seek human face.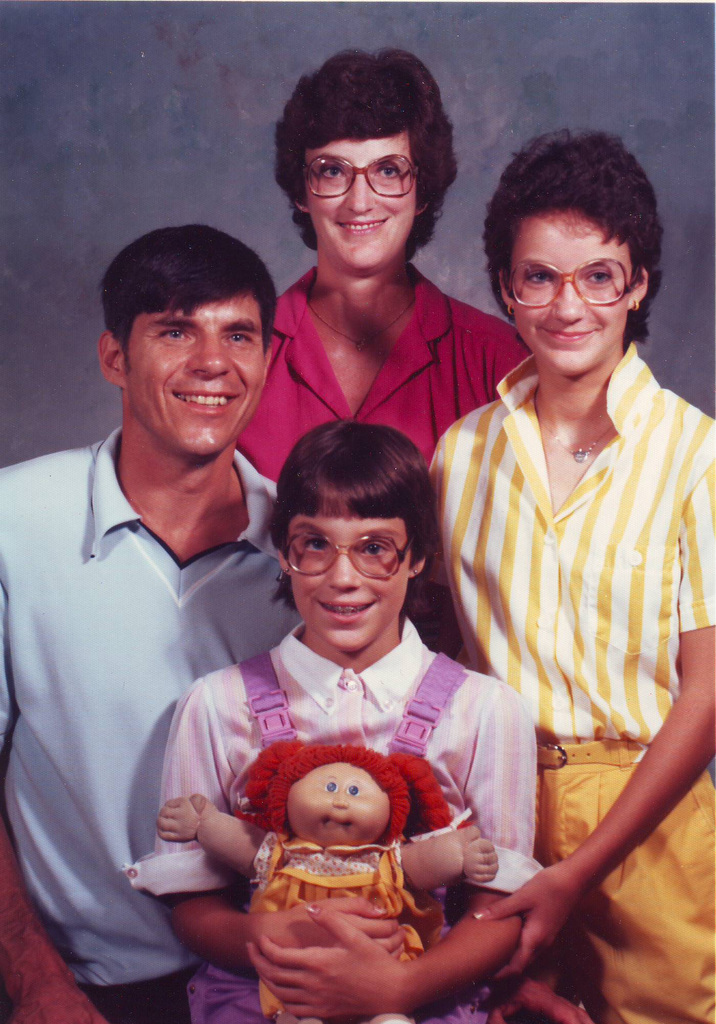
(127, 294, 266, 460).
